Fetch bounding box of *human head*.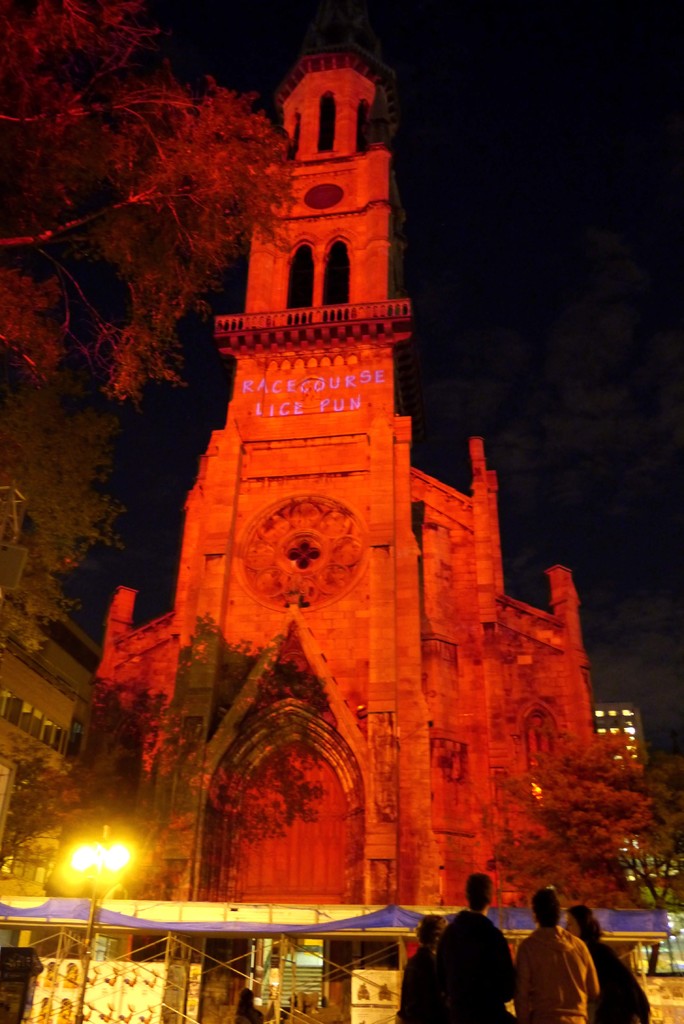
Bbox: region(241, 988, 252, 1007).
